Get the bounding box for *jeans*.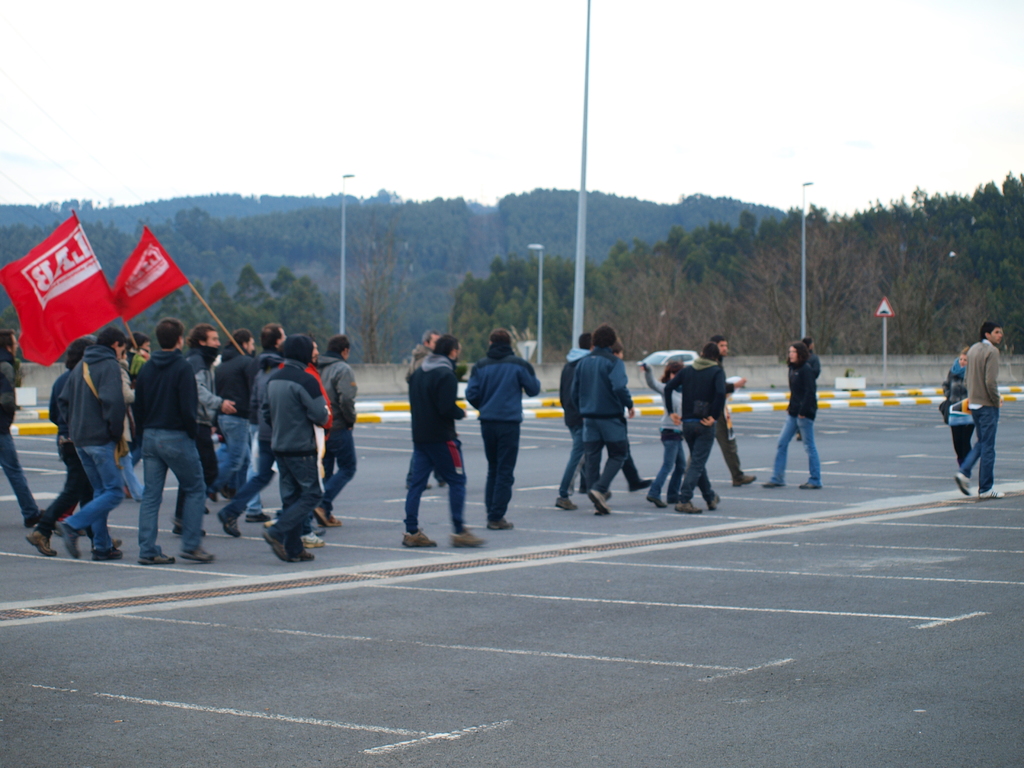
[401, 445, 472, 536].
